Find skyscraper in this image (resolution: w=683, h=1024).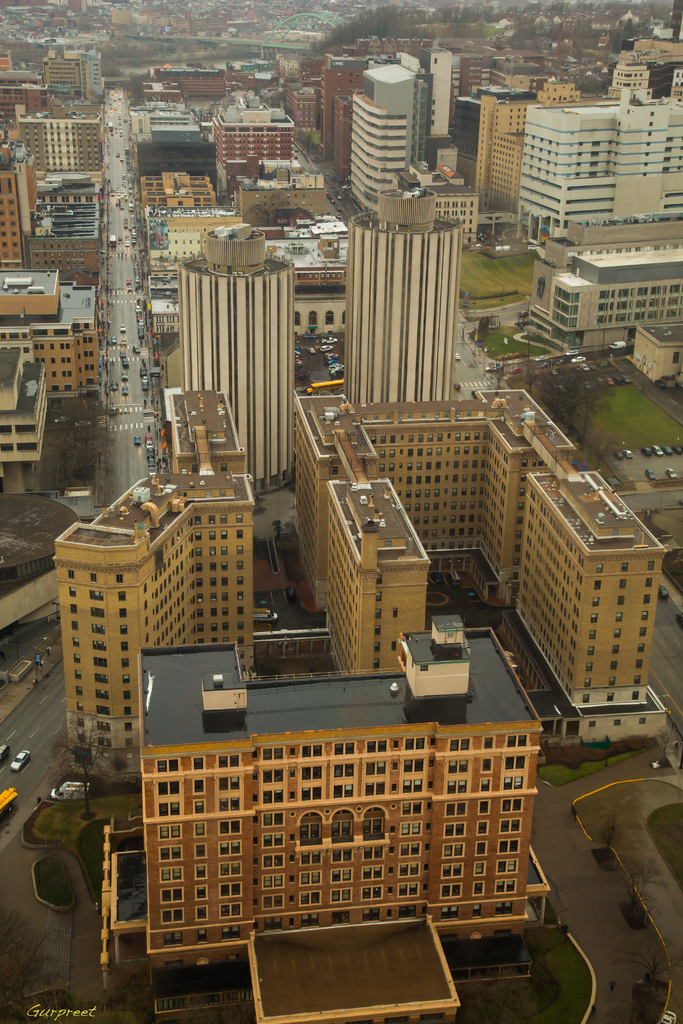
bbox=(30, 454, 263, 821).
